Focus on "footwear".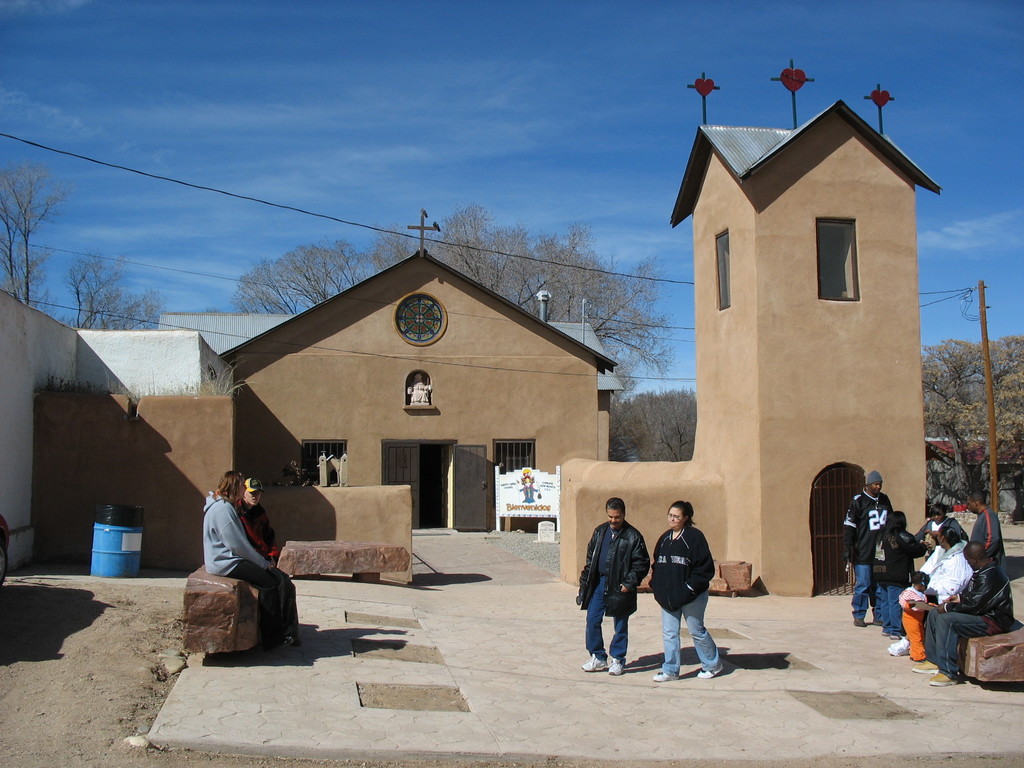
Focused at {"left": 272, "top": 636, "right": 294, "bottom": 650}.
